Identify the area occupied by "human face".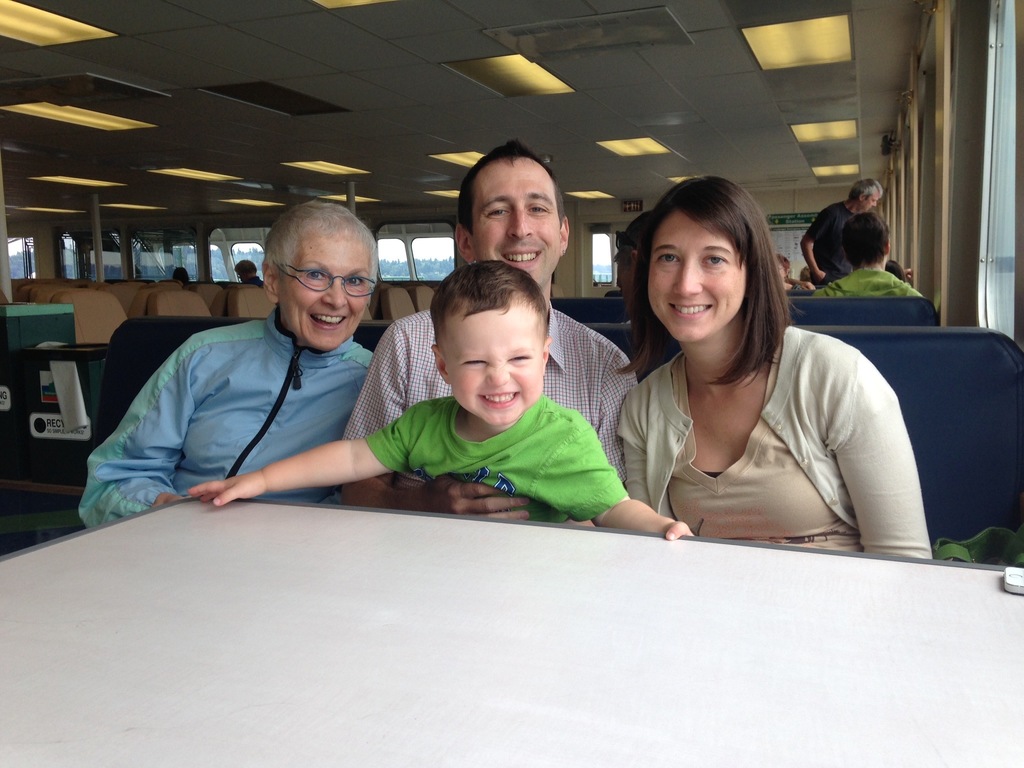
Area: Rect(646, 207, 748, 343).
